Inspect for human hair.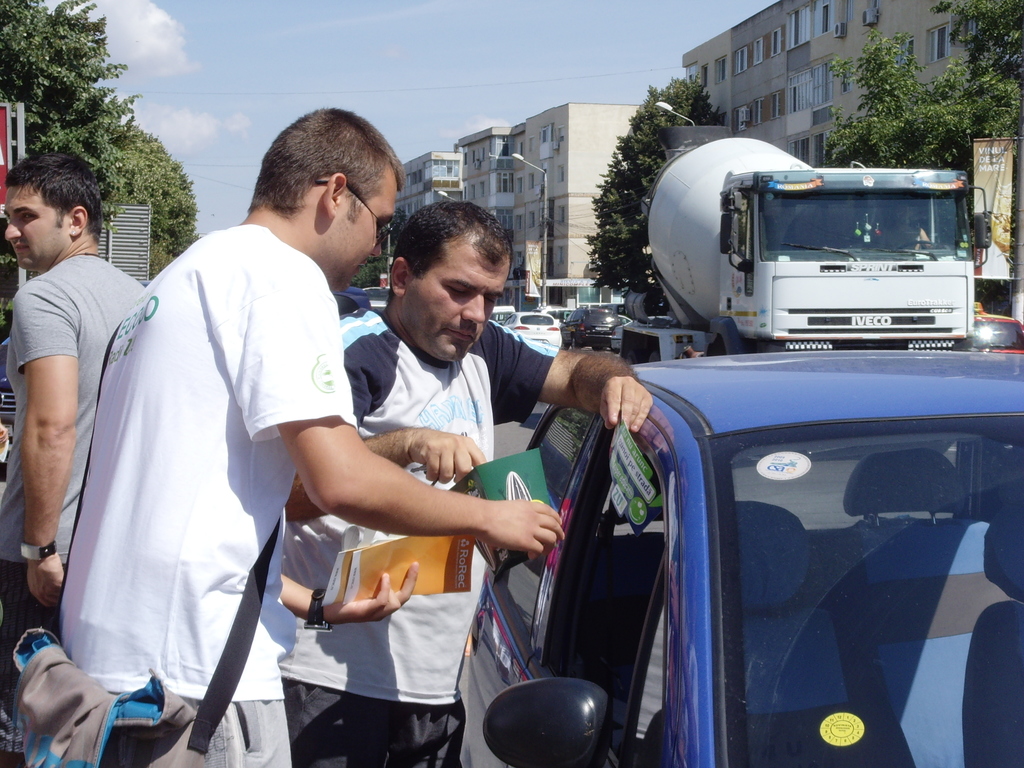
Inspection: box(7, 153, 88, 256).
